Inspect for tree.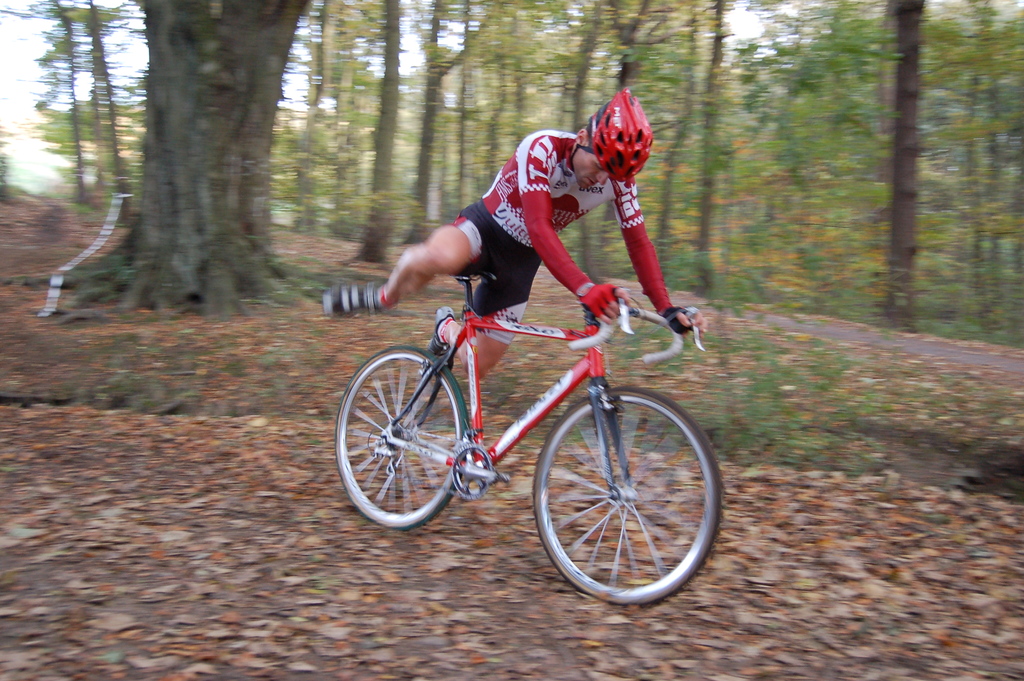
Inspection: region(72, 6, 340, 302).
